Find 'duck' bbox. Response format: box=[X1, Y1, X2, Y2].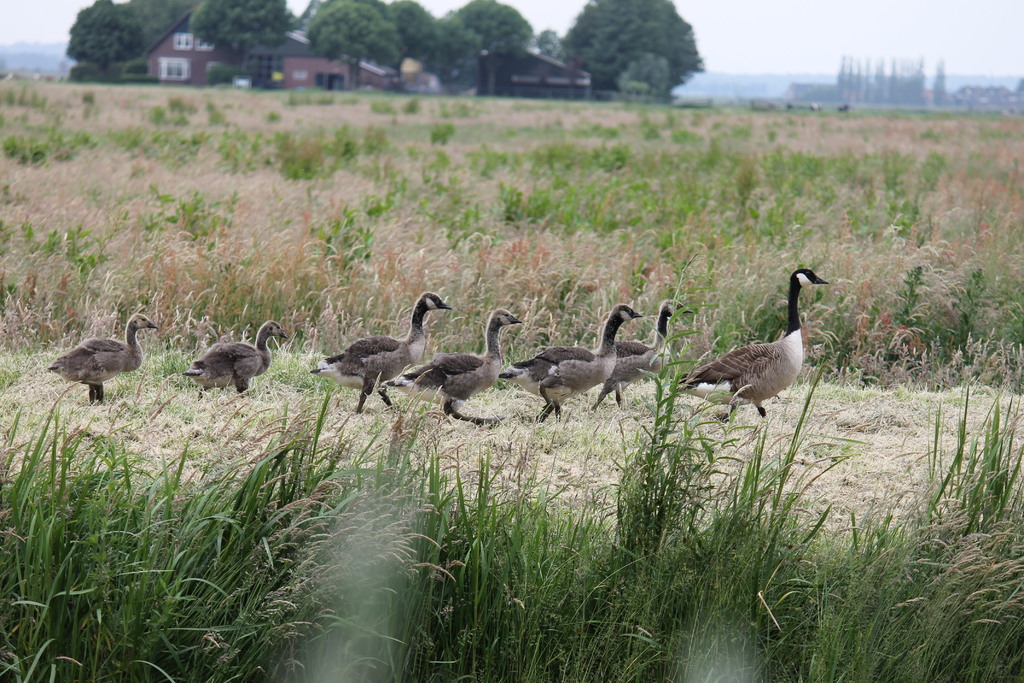
box=[47, 312, 163, 411].
